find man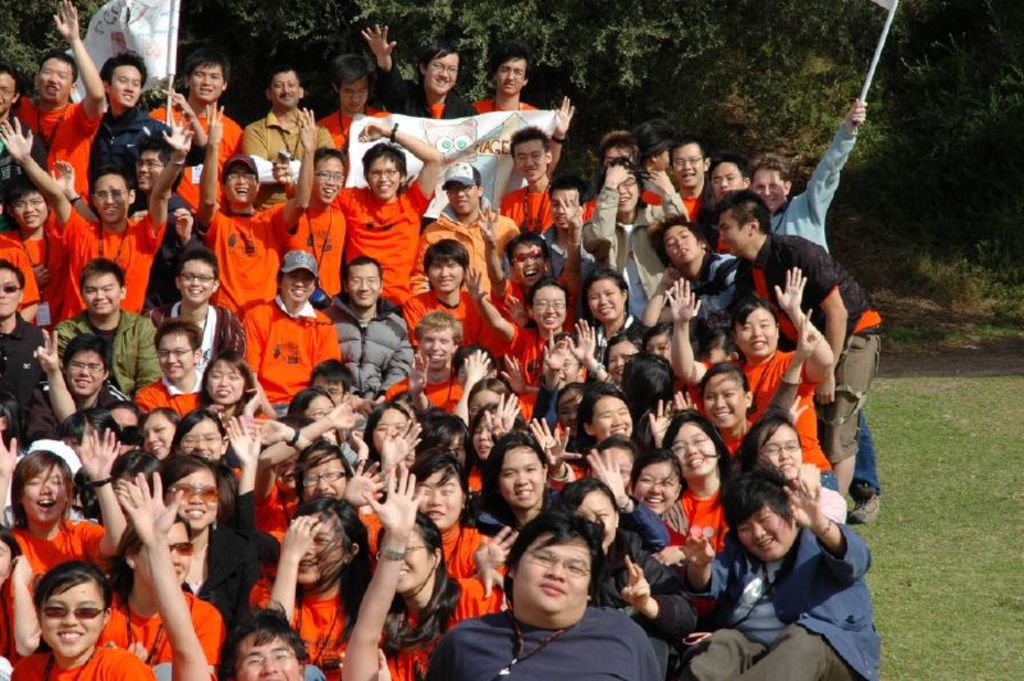
bbox=[650, 134, 712, 224]
